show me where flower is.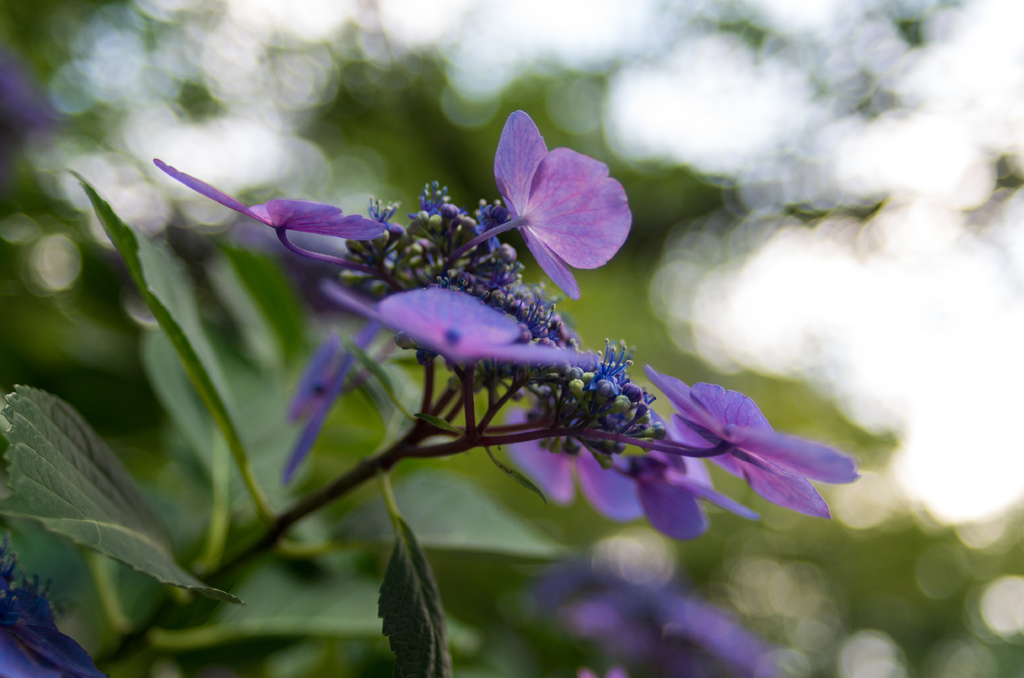
flower is at locate(315, 280, 598, 380).
